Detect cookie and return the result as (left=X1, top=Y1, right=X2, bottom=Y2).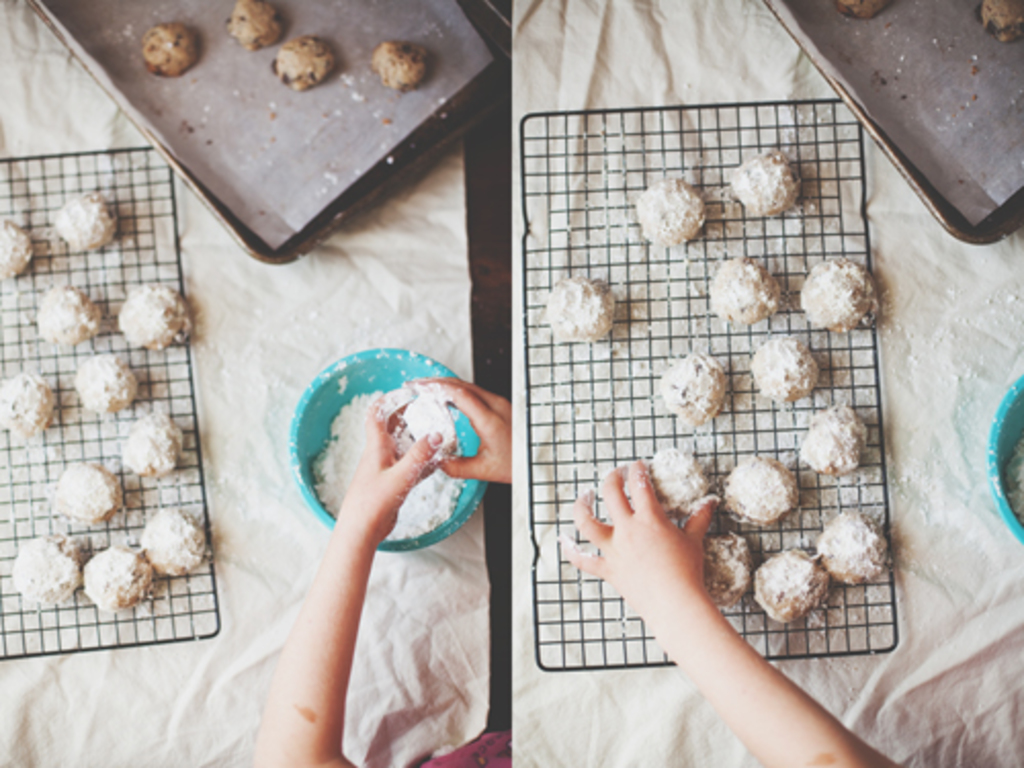
(left=721, top=451, right=805, bottom=524).
